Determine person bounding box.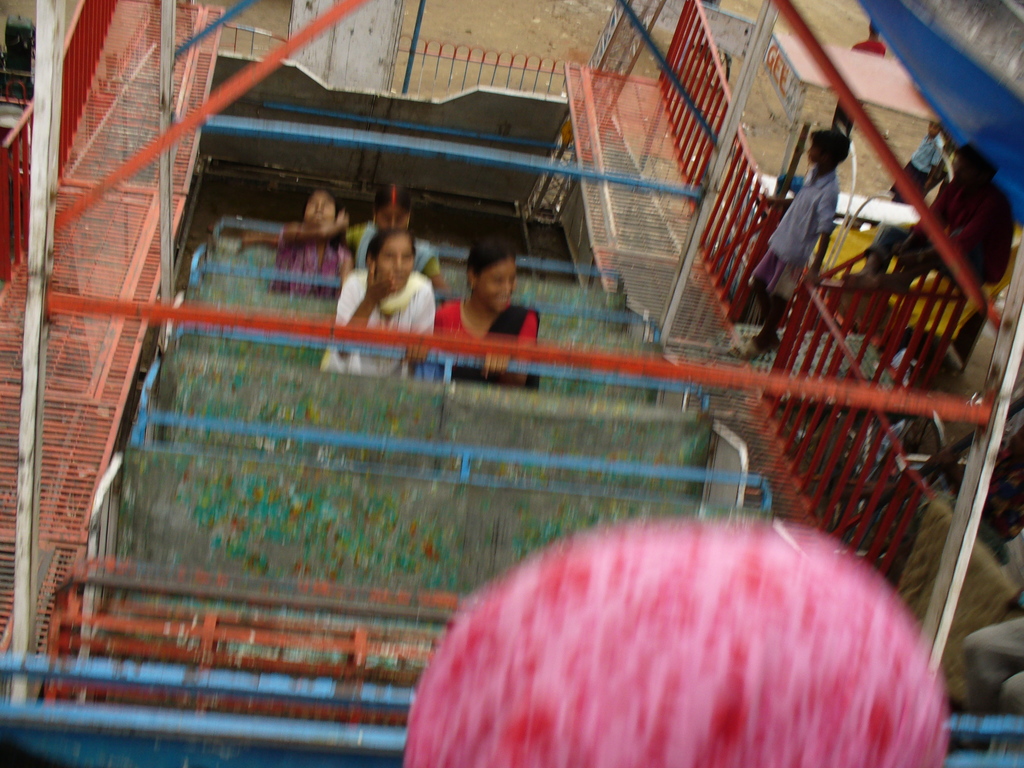
Determined: crop(417, 234, 543, 388).
